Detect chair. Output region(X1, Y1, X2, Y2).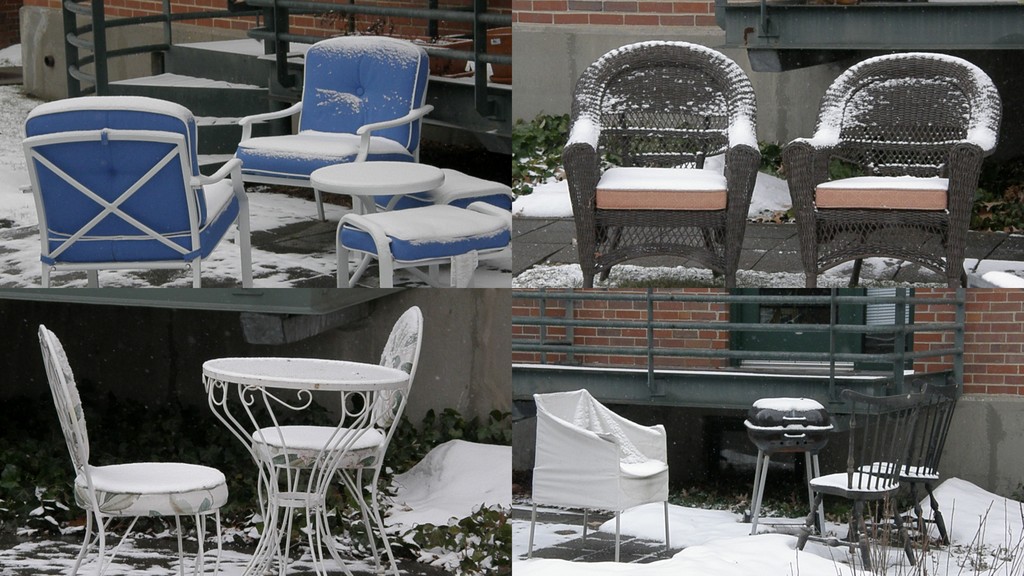
region(252, 301, 416, 575).
